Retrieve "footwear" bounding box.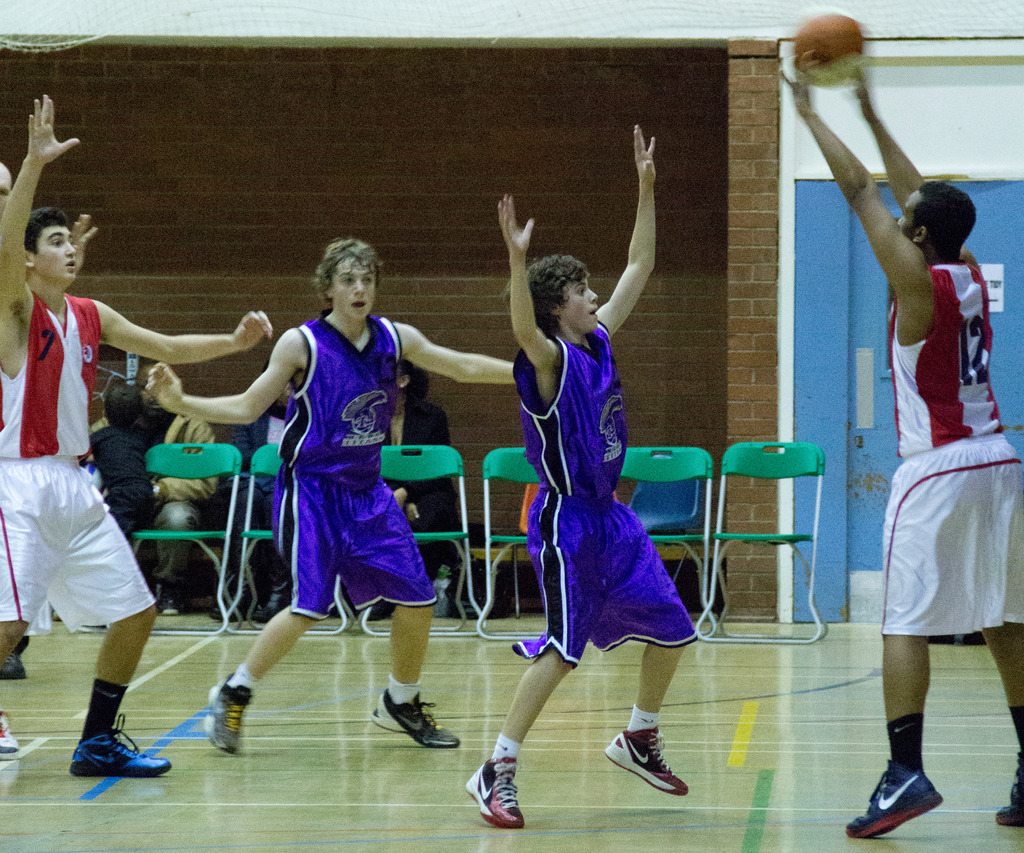
Bounding box: region(0, 650, 33, 679).
